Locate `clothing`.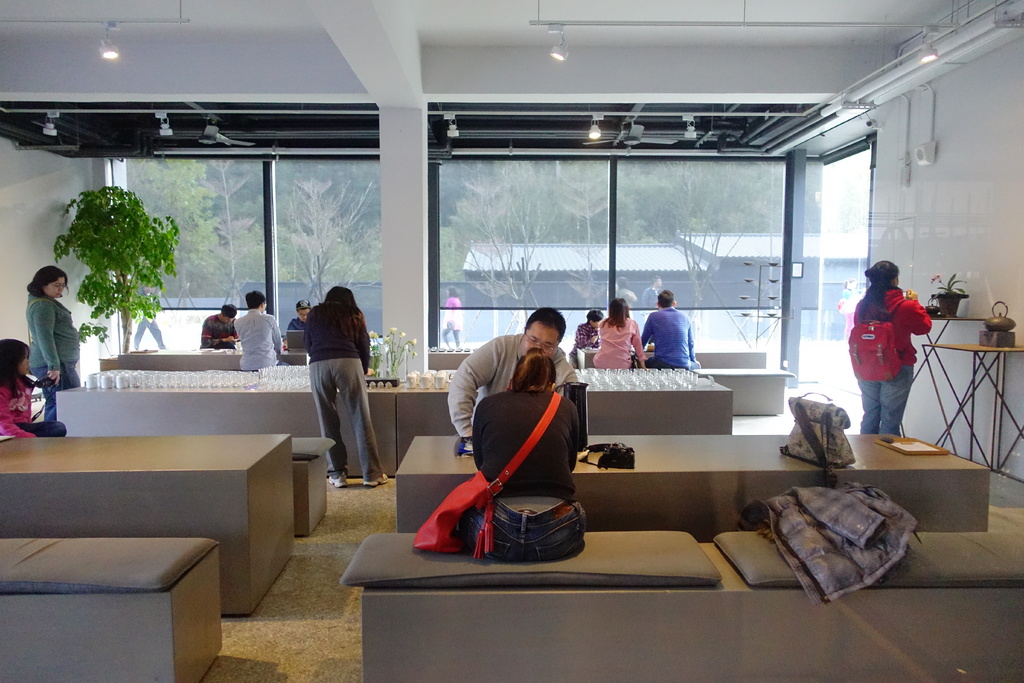
Bounding box: left=304, top=302, right=385, bottom=484.
